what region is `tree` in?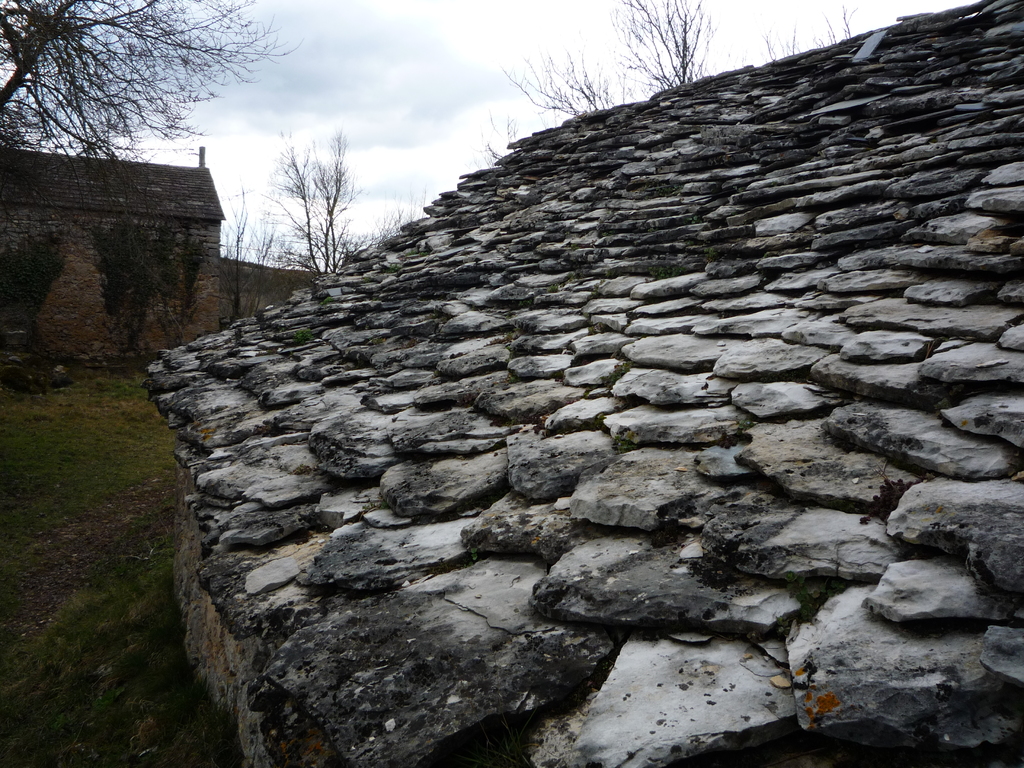
378, 182, 427, 243.
